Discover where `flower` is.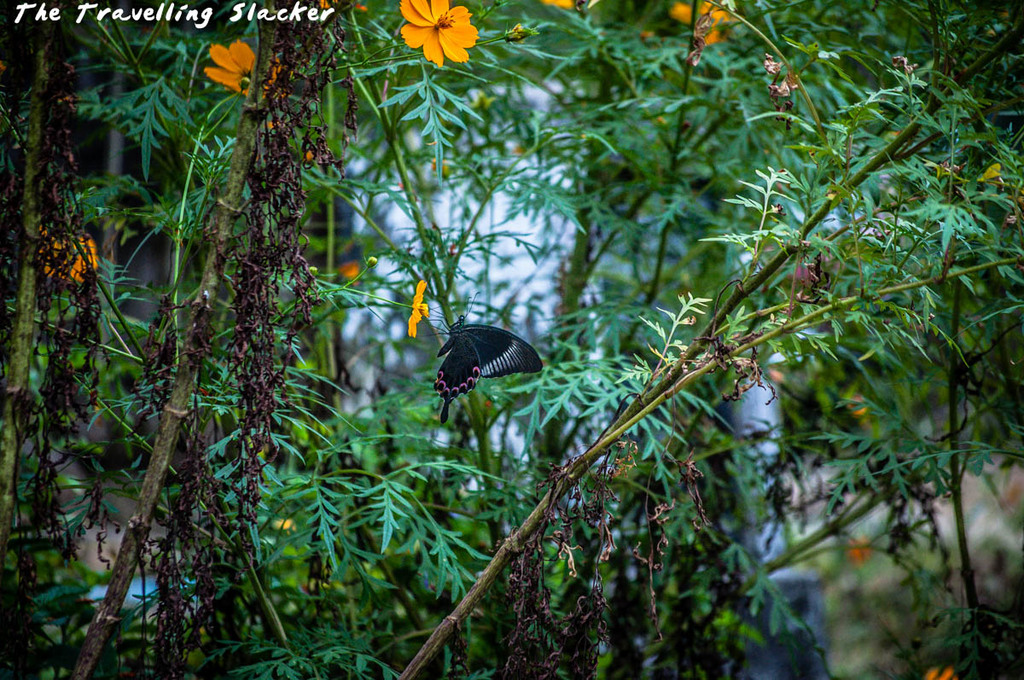
Discovered at 672,0,737,44.
